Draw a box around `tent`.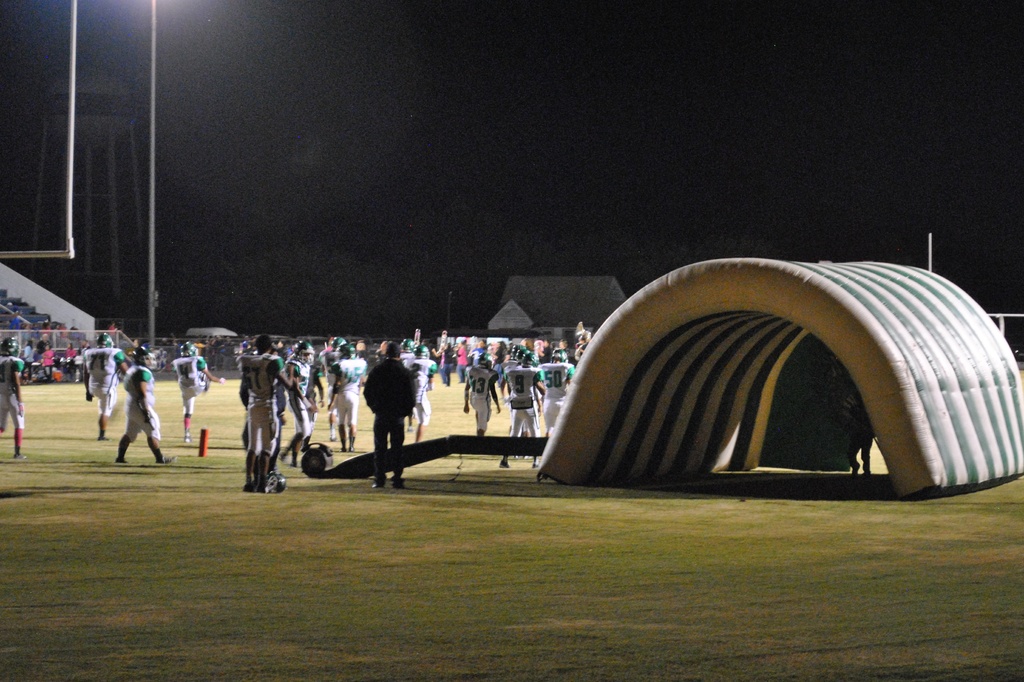
crop(533, 262, 1023, 479).
